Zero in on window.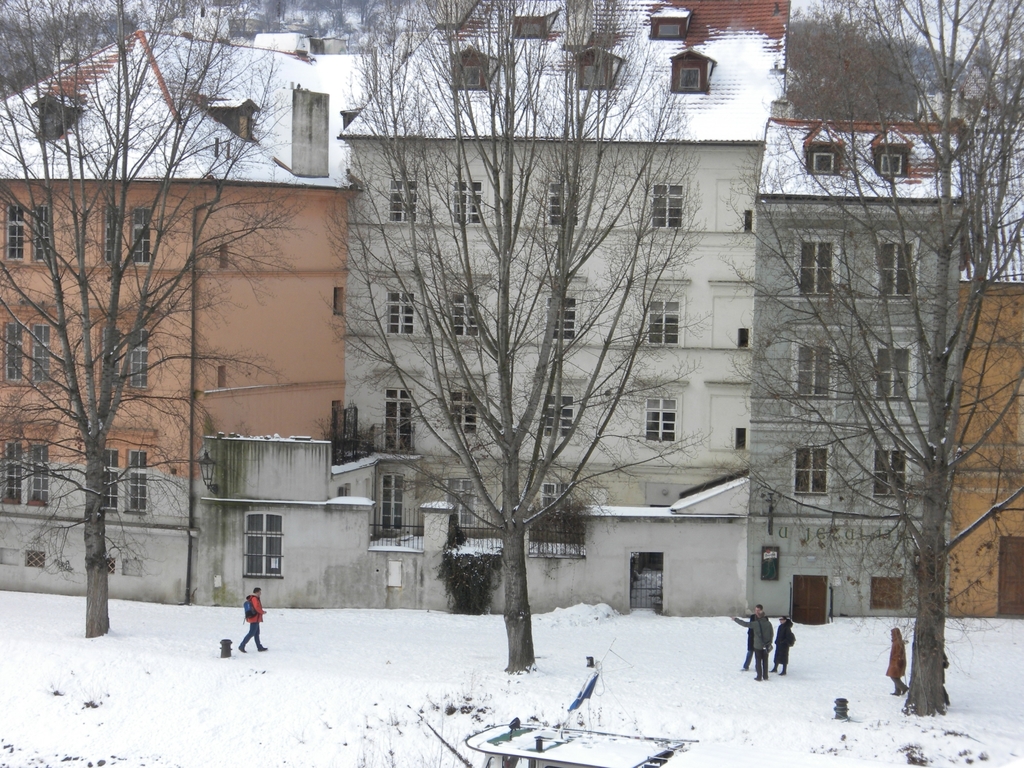
Zeroed in: BBox(239, 504, 288, 581).
